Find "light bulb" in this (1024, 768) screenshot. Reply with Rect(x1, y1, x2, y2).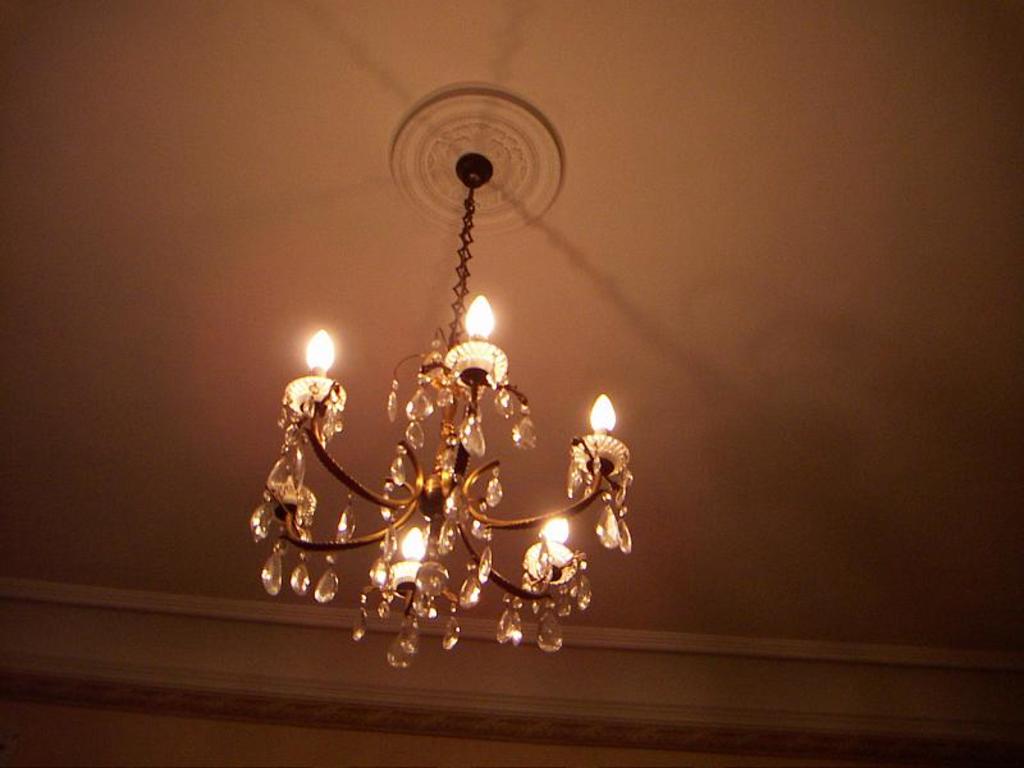
Rect(543, 516, 566, 541).
